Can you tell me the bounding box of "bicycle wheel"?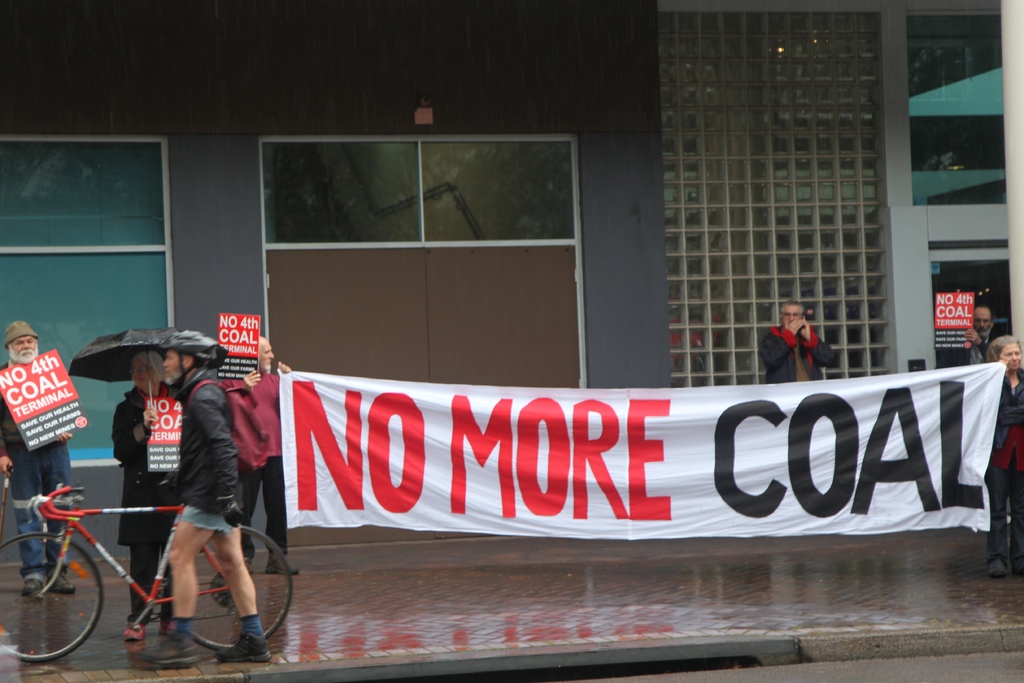
[left=175, top=526, right=294, bottom=651].
